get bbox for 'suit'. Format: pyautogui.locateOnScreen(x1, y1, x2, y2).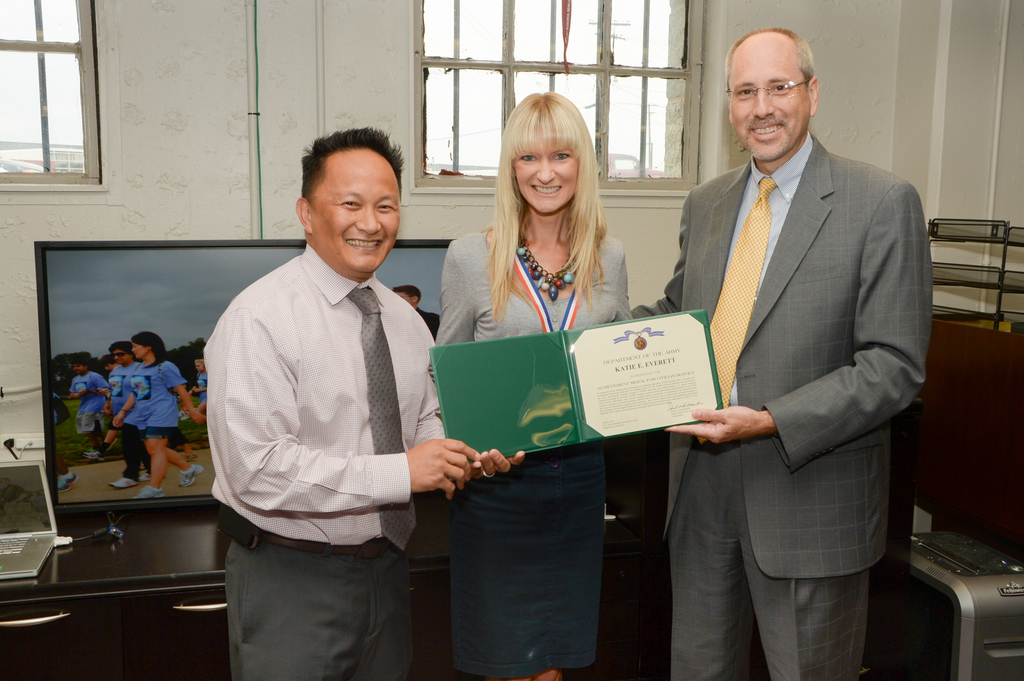
pyautogui.locateOnScreen(668, 17, 932, 680).
